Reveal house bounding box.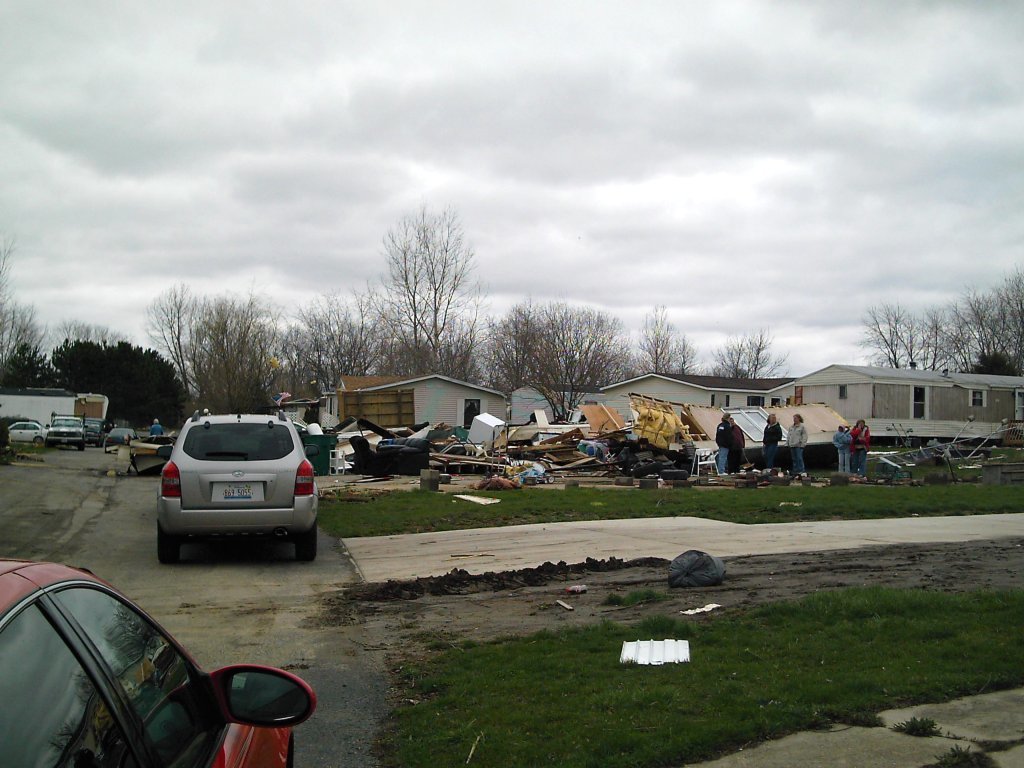
Revealed: [545,364,783,412].
